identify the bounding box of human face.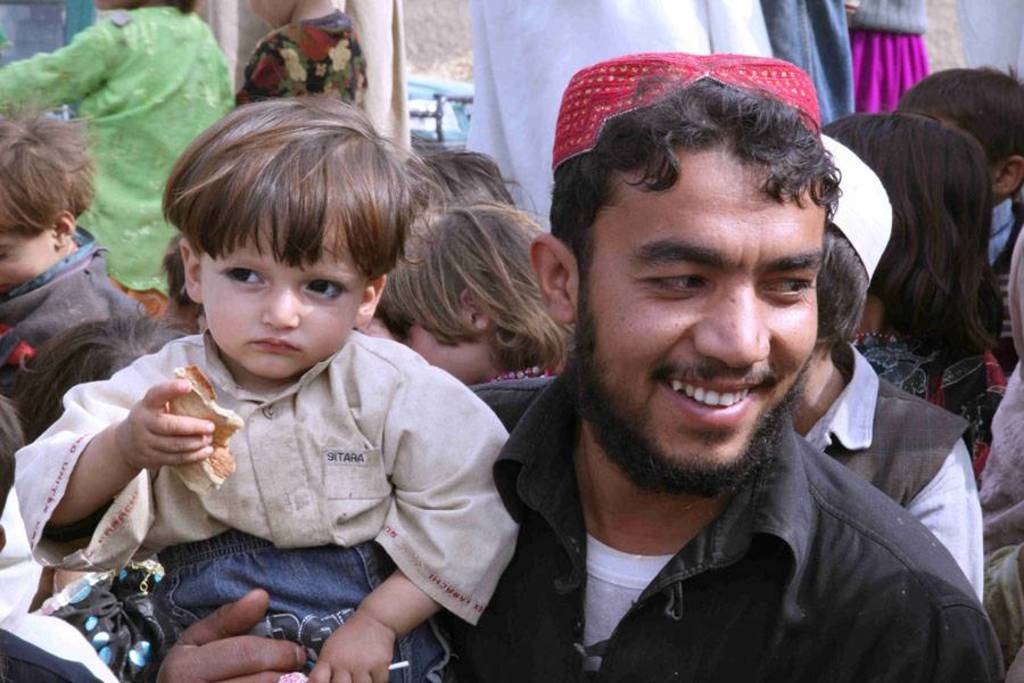
box=[197, 208, 369, 384].
